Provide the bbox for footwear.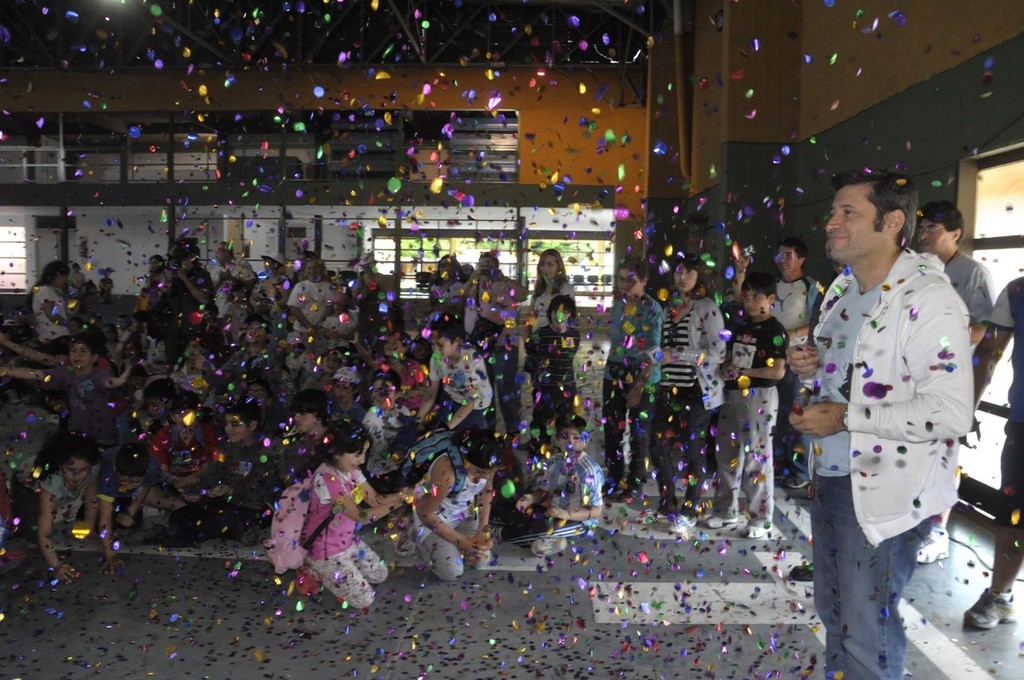
398 537 415 555.
